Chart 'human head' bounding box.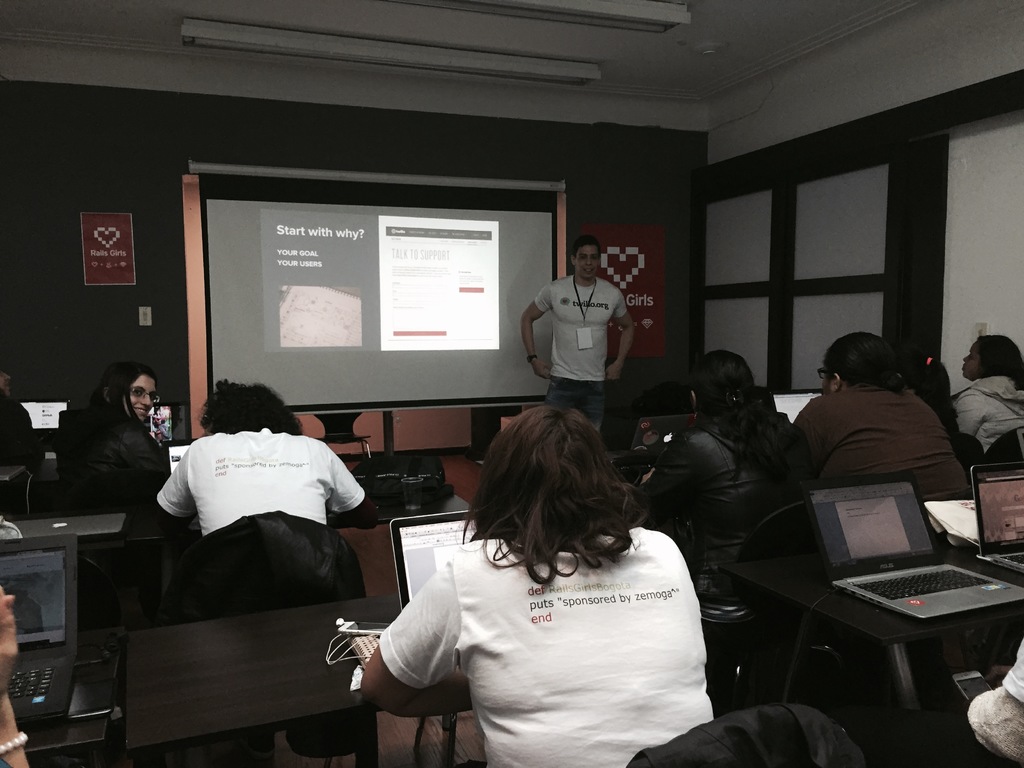
Charted: [left=479, top=411, right=611, bottom=552].
